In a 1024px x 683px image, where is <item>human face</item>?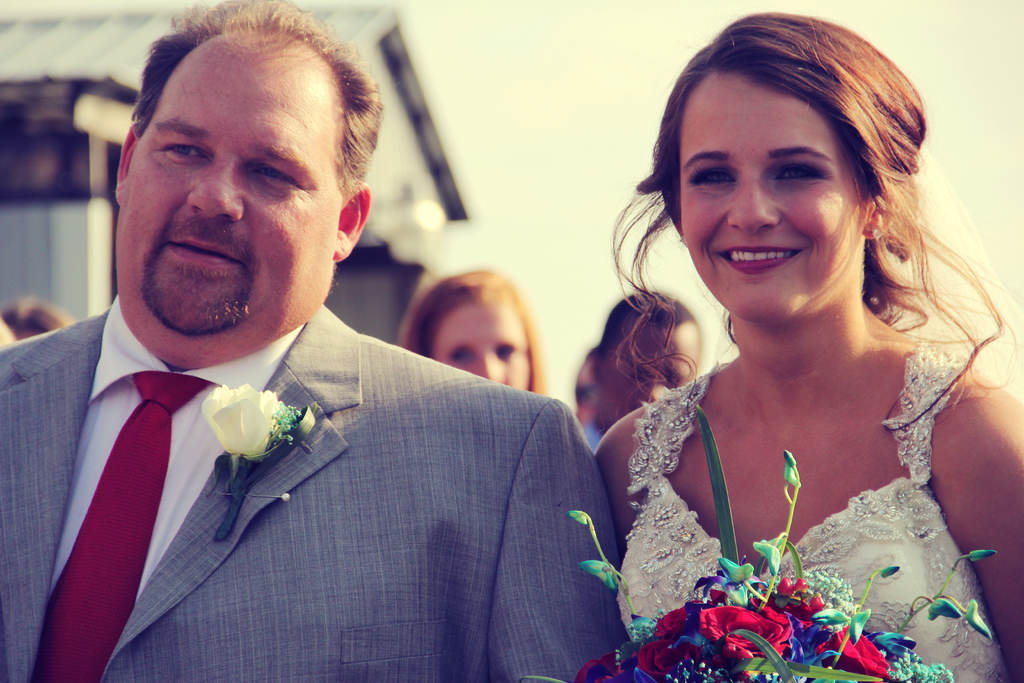
bbox=(426, 293, 532, 390).
